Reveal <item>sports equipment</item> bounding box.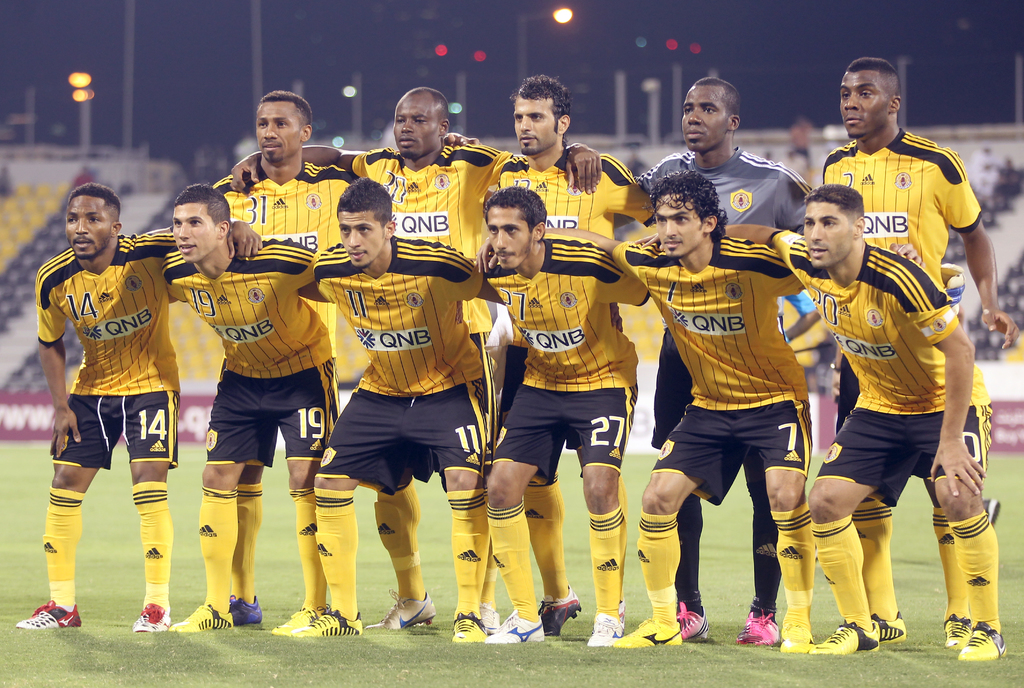
Revealed: detection(676, 602, 708, 638).
